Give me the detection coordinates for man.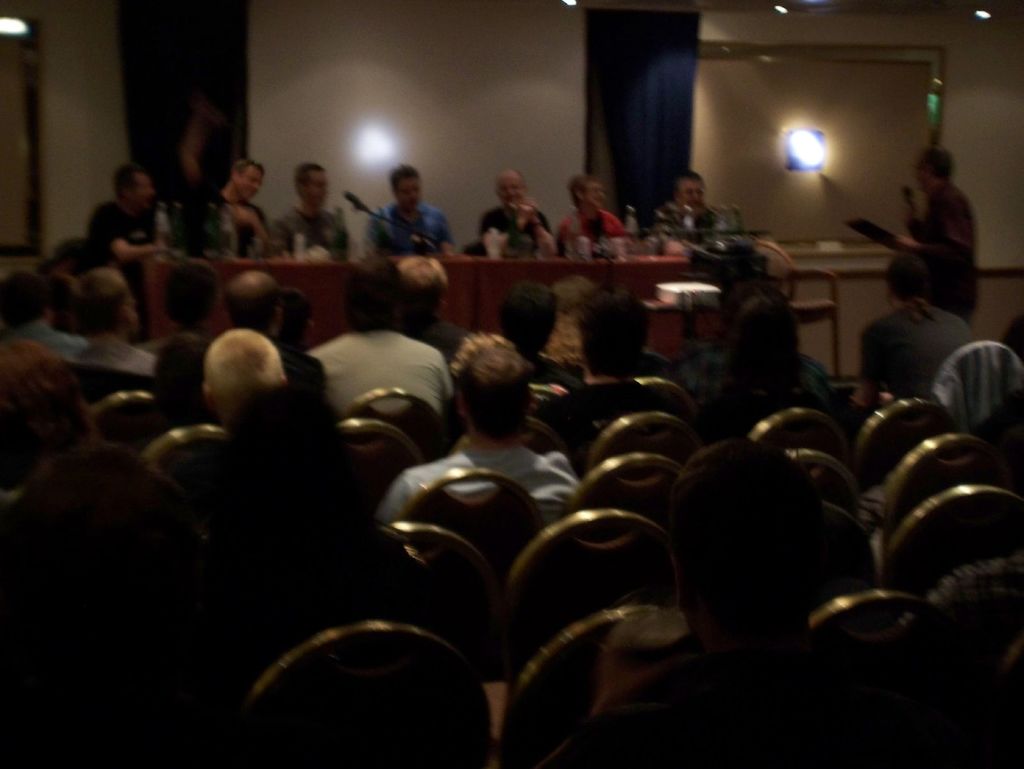
(left=230, top=273, right=326, bottom=408).
